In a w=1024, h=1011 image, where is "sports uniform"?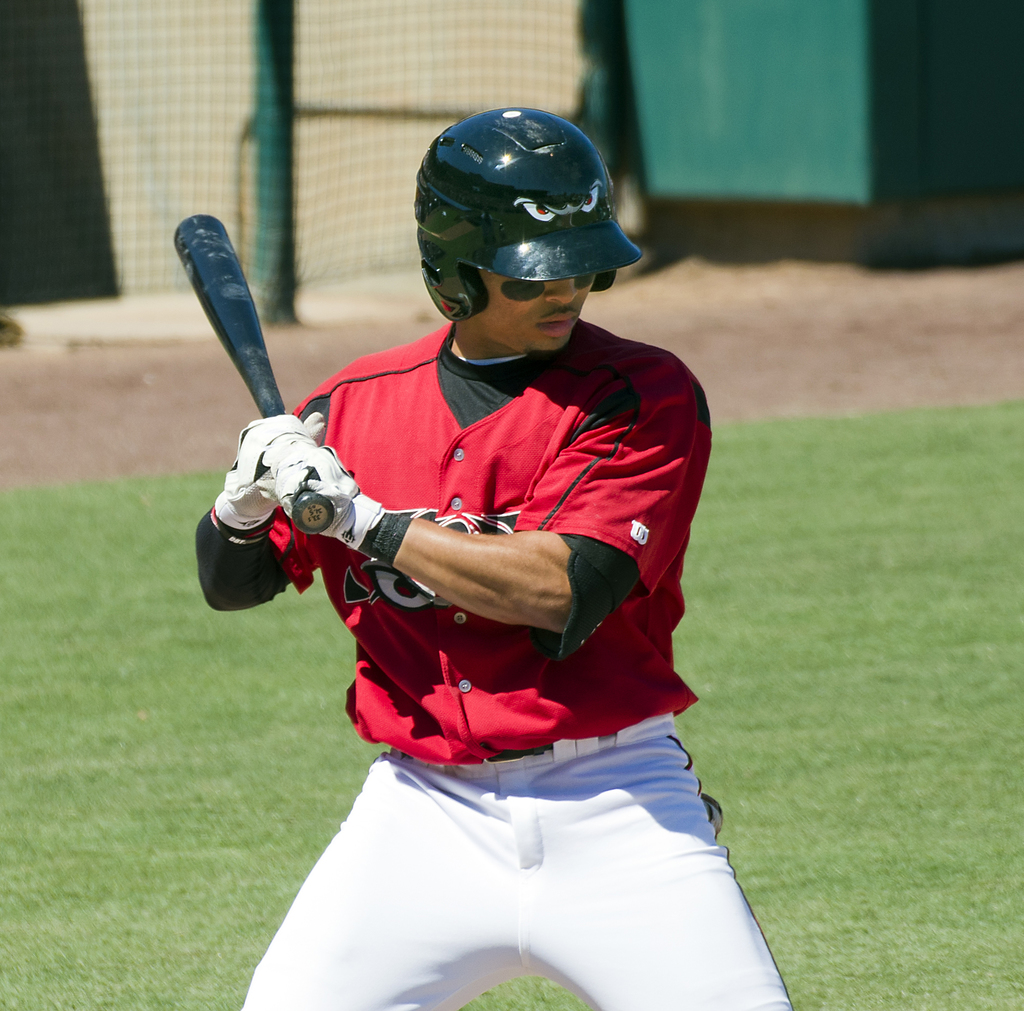
x1=199 y1=106 x2=787 y2=1010.
